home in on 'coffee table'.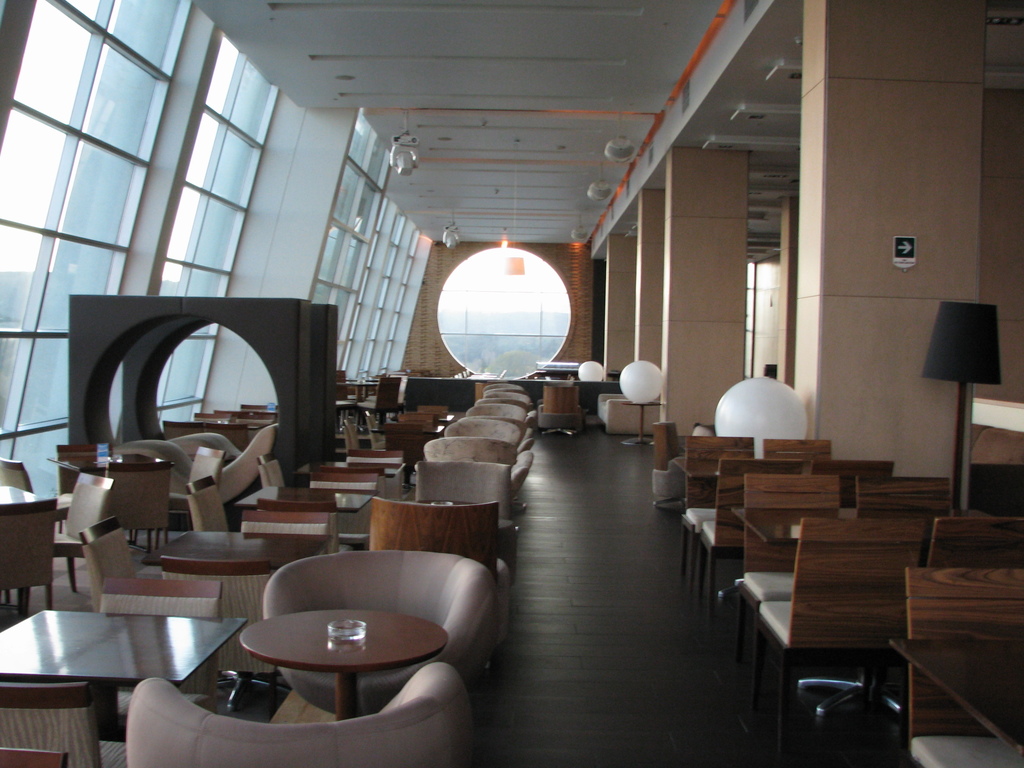
Homed in at left=159, top=529, right=339, bottom=576.
